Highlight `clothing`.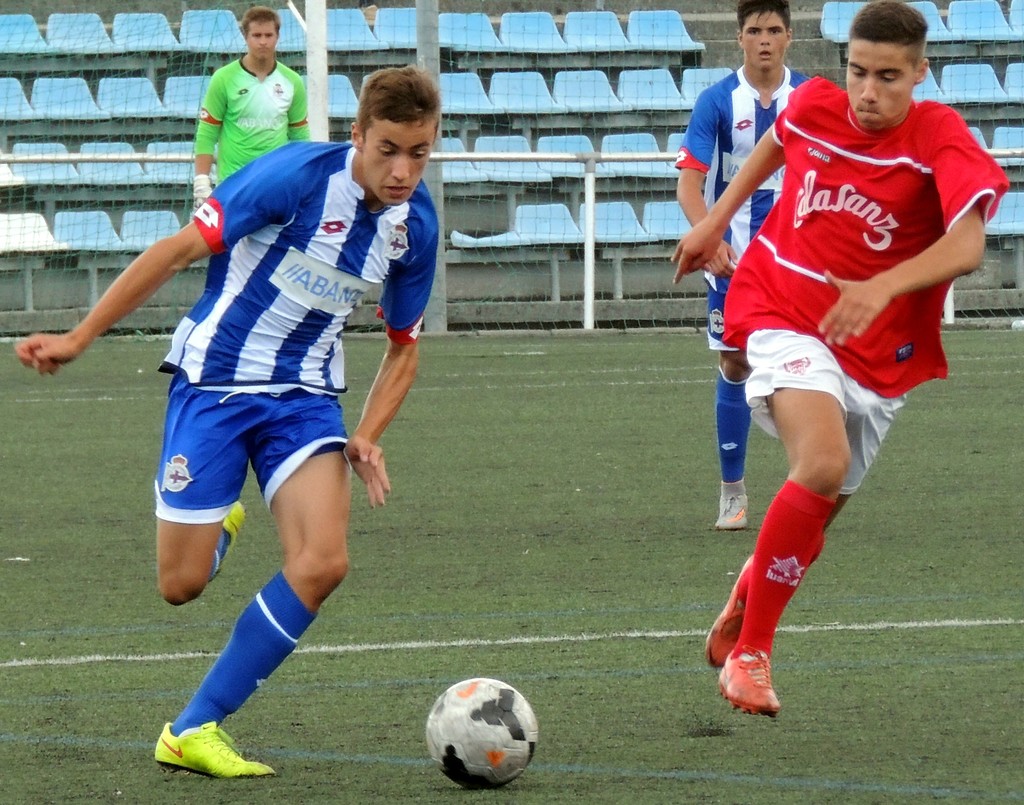
Highlighted region: box(720, 71, 1011, 491).
